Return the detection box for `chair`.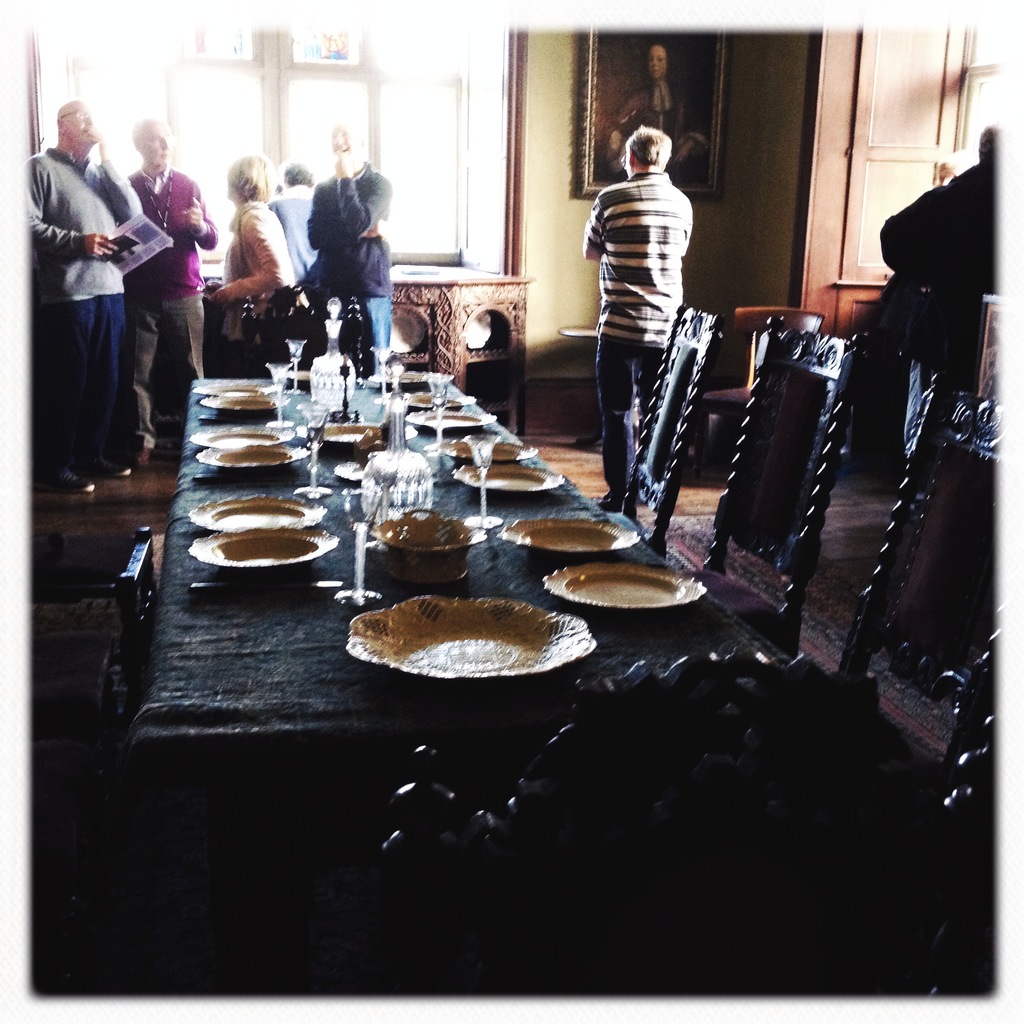
[698, 307, 824, 468].
